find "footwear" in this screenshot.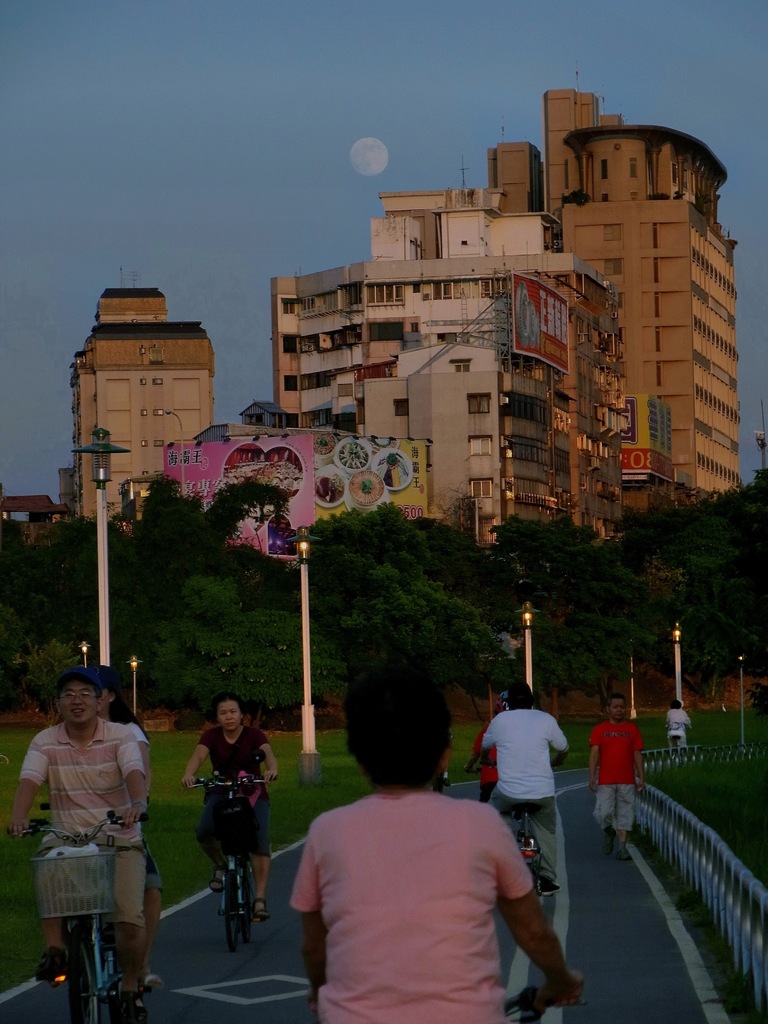
The bounding box for "footwear" is 40, 946, 73, 979.
